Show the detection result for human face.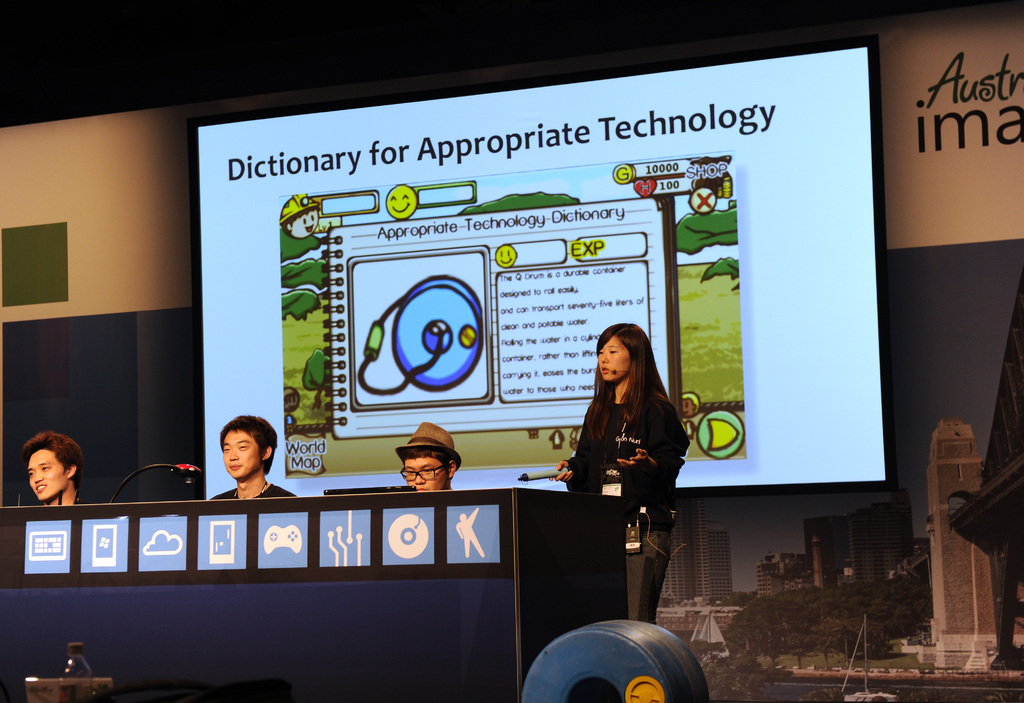
l=224, t=435, r=260, b=480.
